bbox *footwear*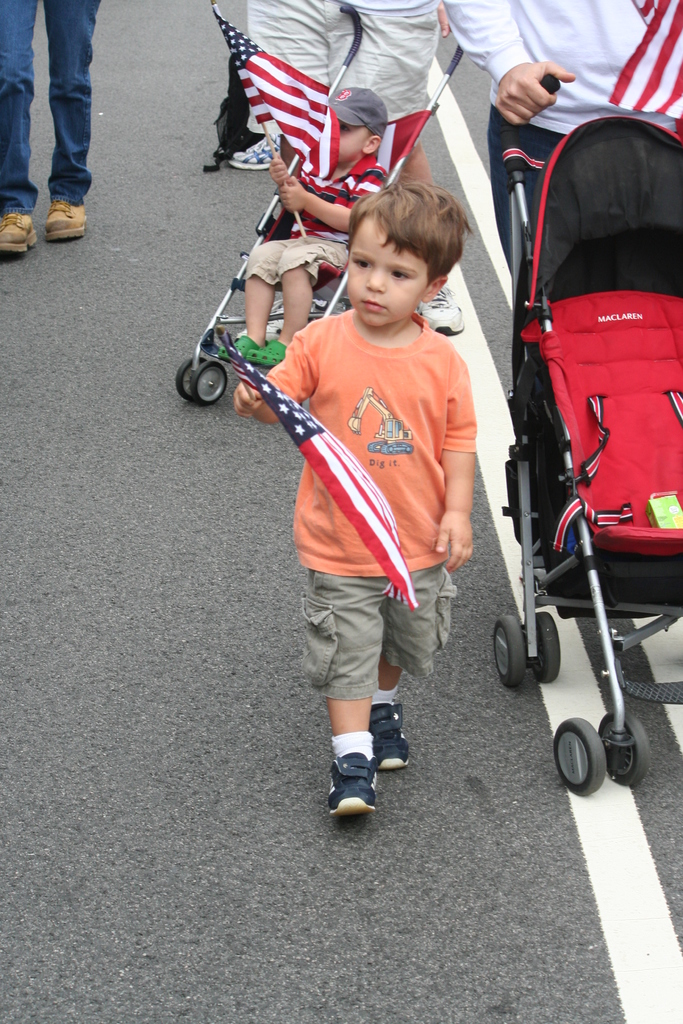
x1=410, y1=284, x2=466, y2=339
